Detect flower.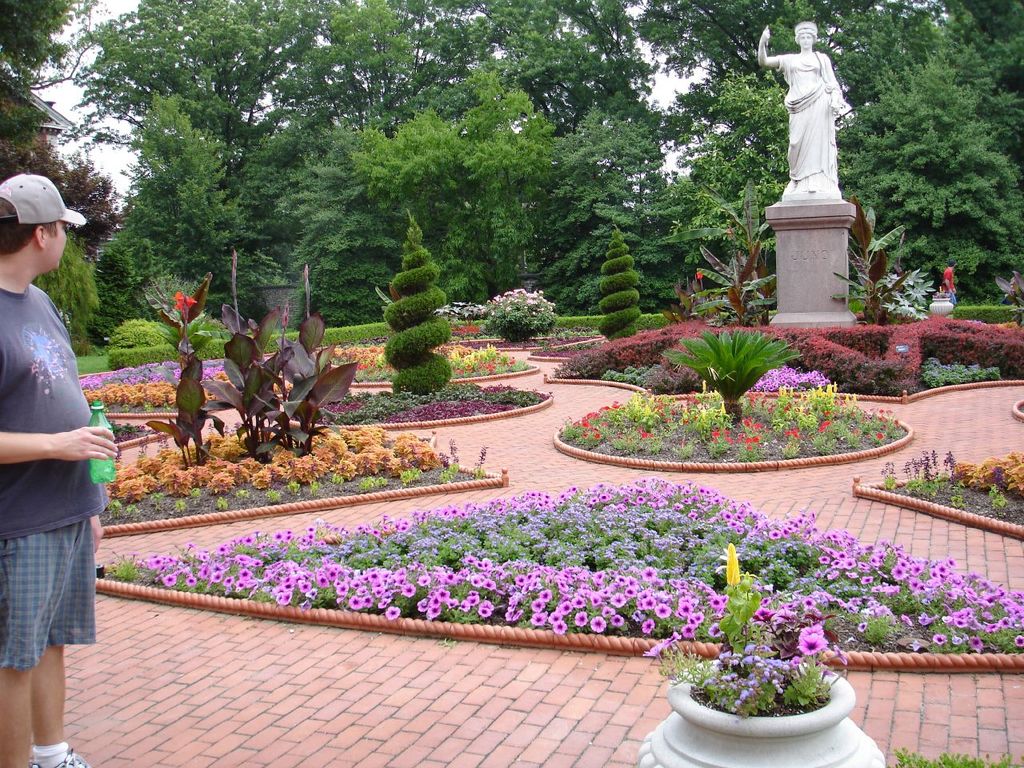
Detected at Rect(170, 288, 192, 308).
